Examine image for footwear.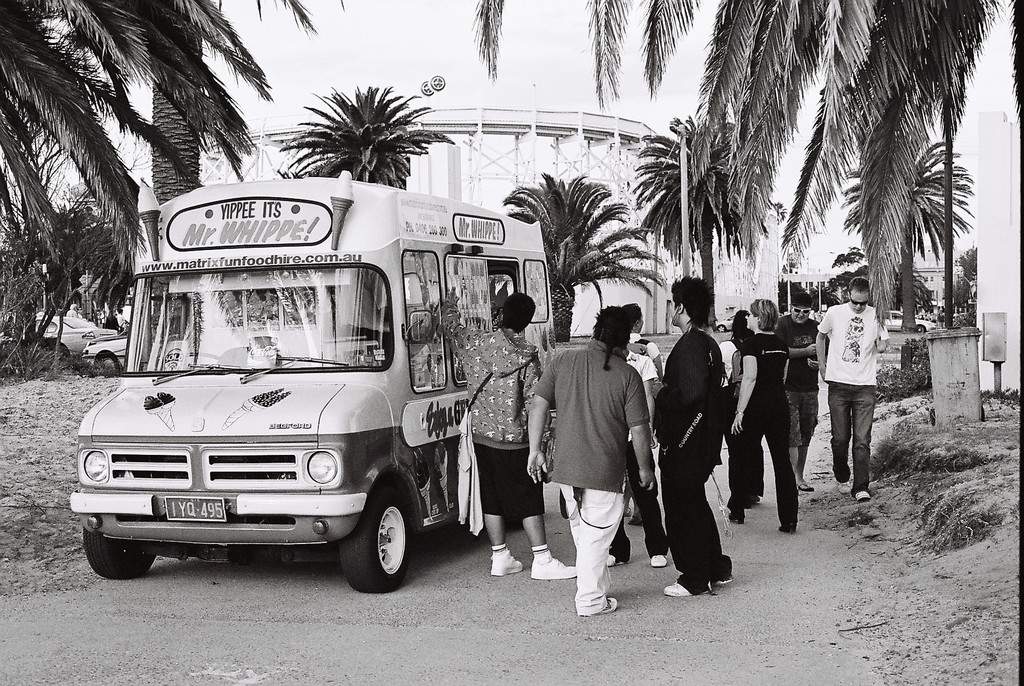
Examination result: bbox=(607, 544, 632, 564).
